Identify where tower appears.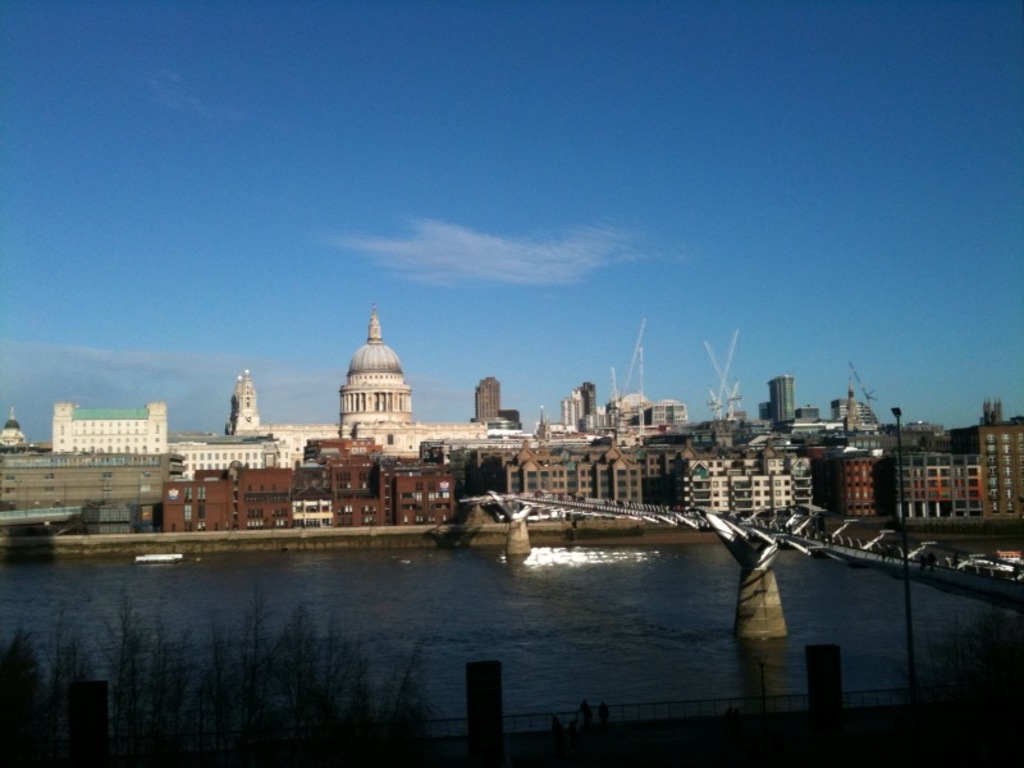
Appears at box(767, 370, 799, 426).
